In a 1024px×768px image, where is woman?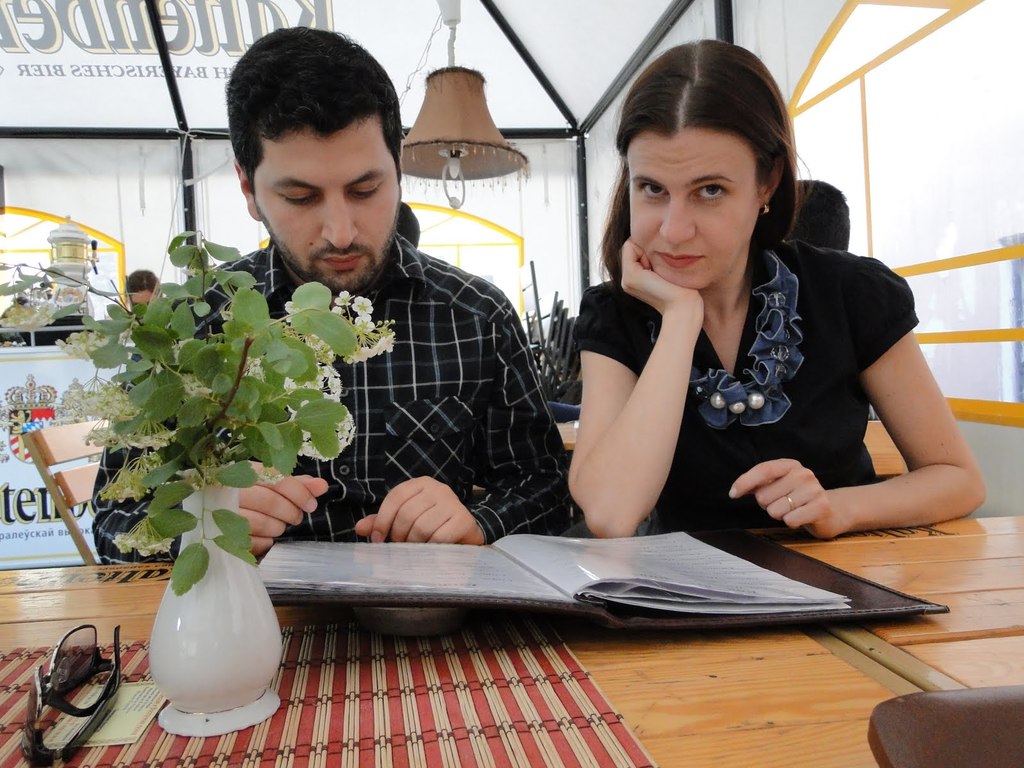
<bbox>548, 65, 936, 566</bbox>.
